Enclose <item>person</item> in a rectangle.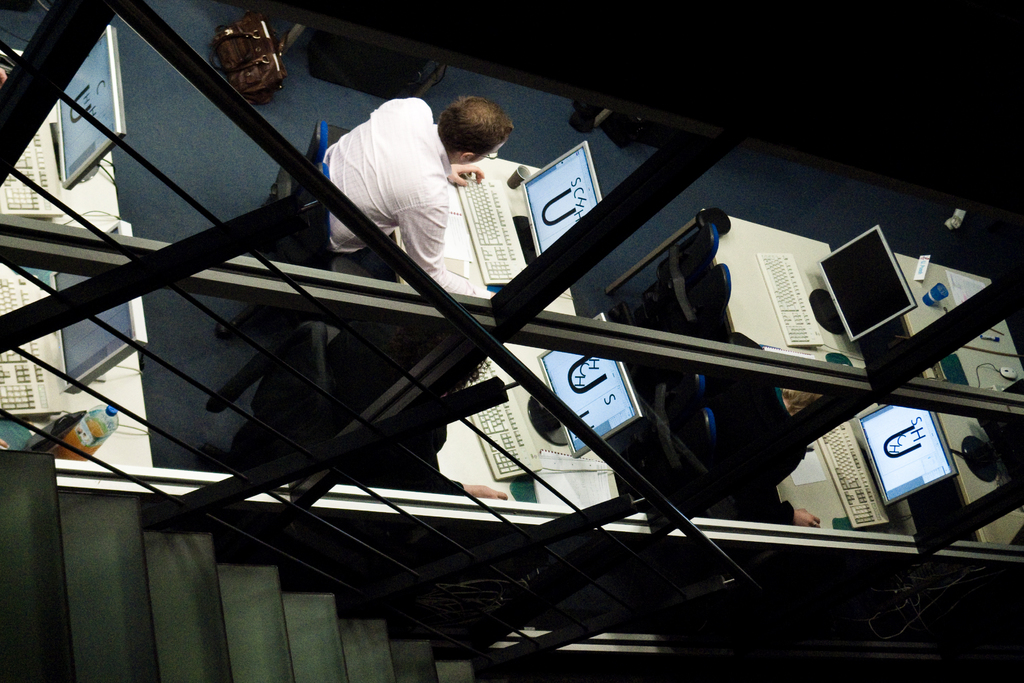
detection(0, 68, 10, 84).
